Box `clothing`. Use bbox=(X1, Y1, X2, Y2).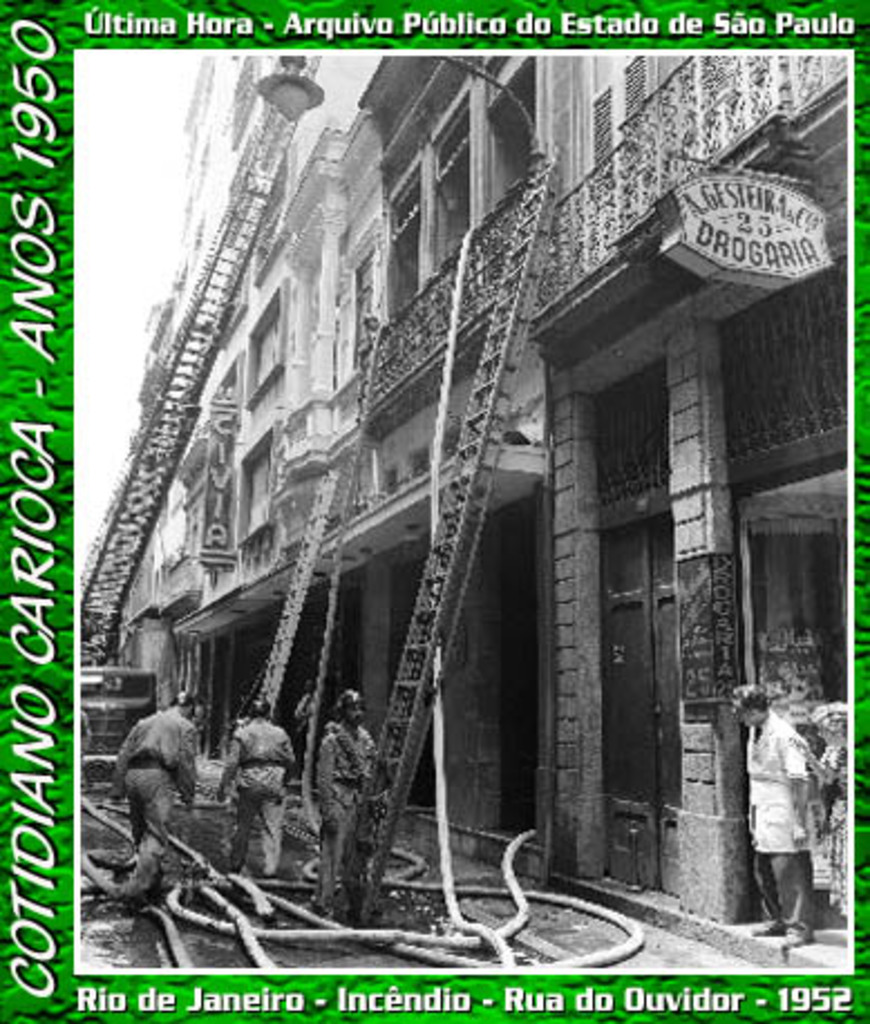
bbox=(734, 675, 848, 921).
